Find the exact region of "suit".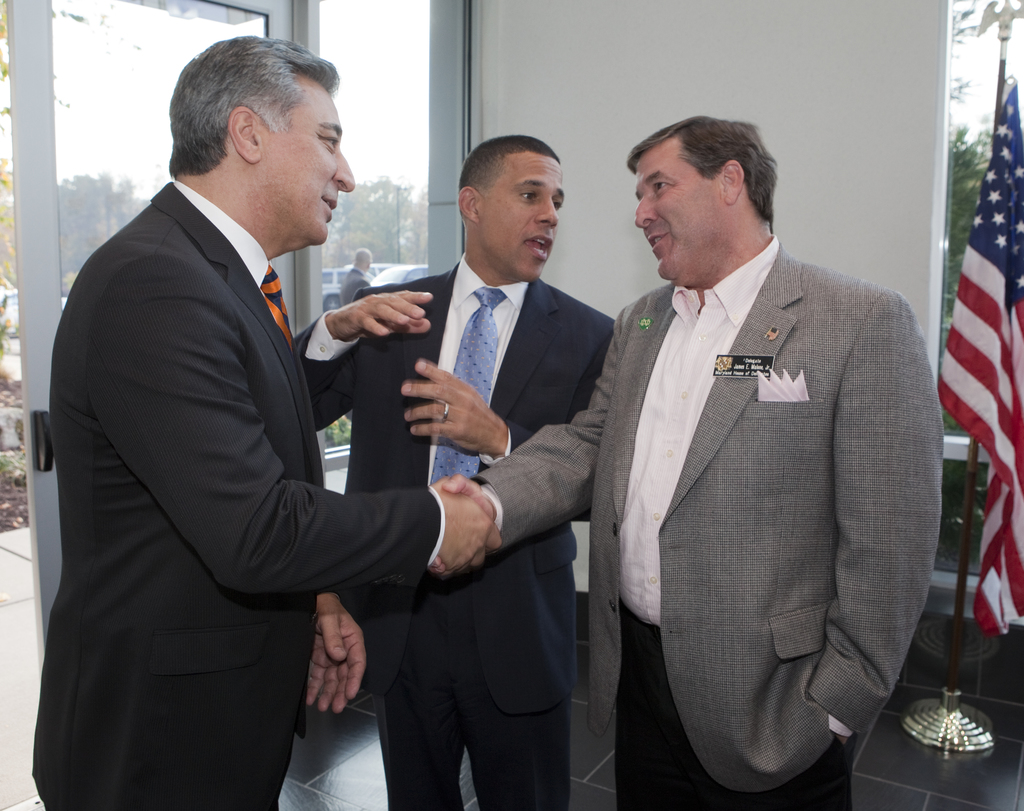
Exact region: bbox=[473, 238, 948, 810].
